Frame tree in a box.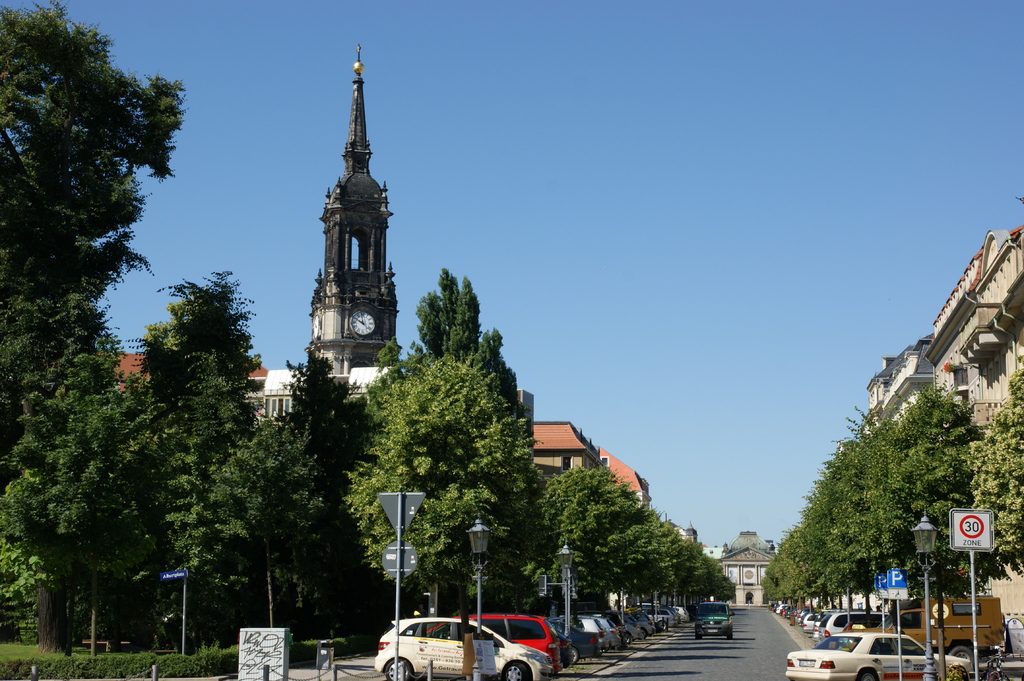
(108,220,276,607).
